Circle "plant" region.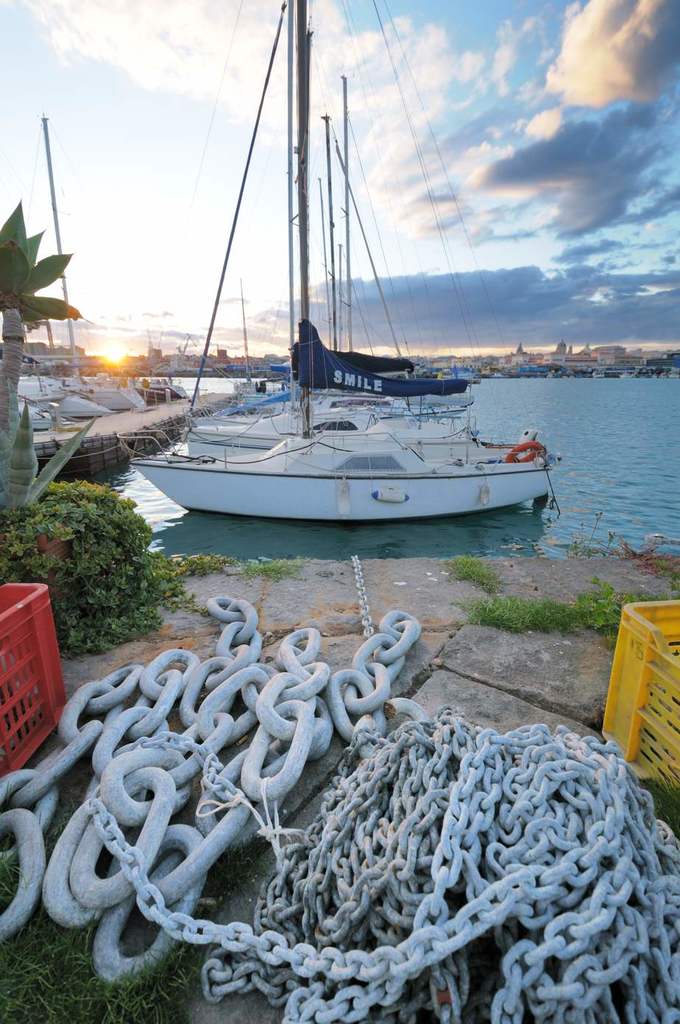
Region: detection(0, 196, 85, 322).
